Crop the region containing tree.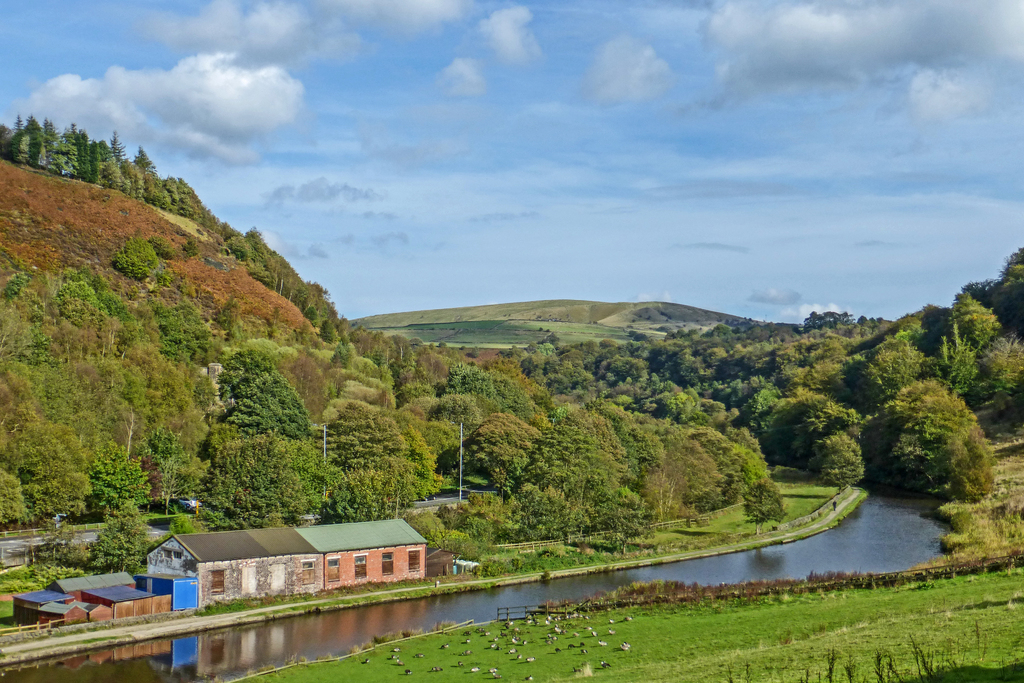
Crop region: 178,235,202,261.
